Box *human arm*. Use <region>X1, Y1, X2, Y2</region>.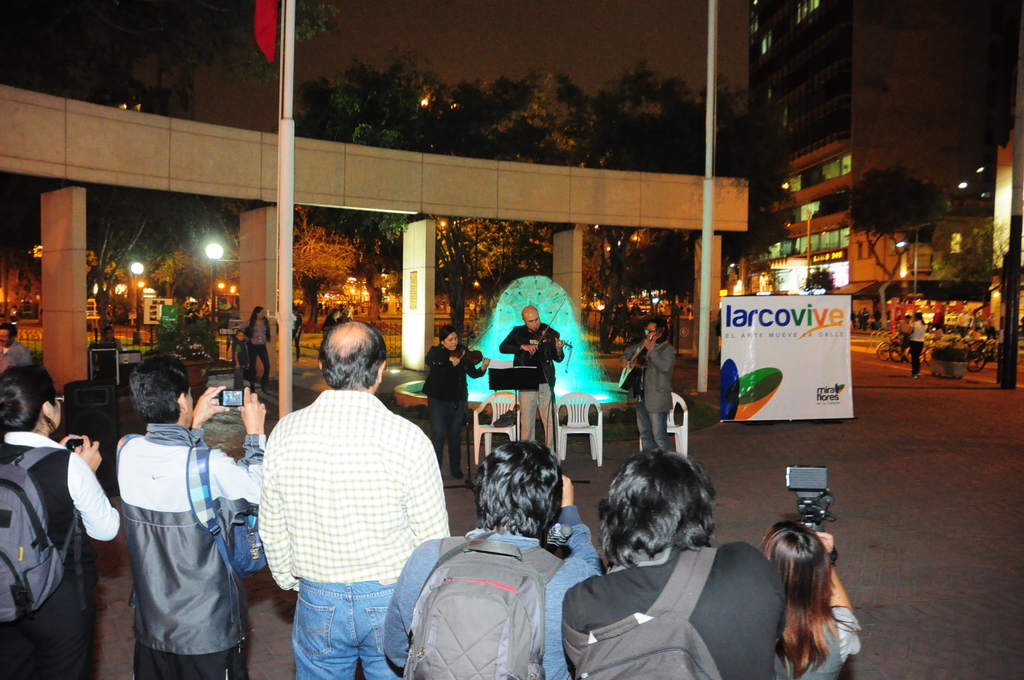
<region>243, 324, 259, 352</region>.
